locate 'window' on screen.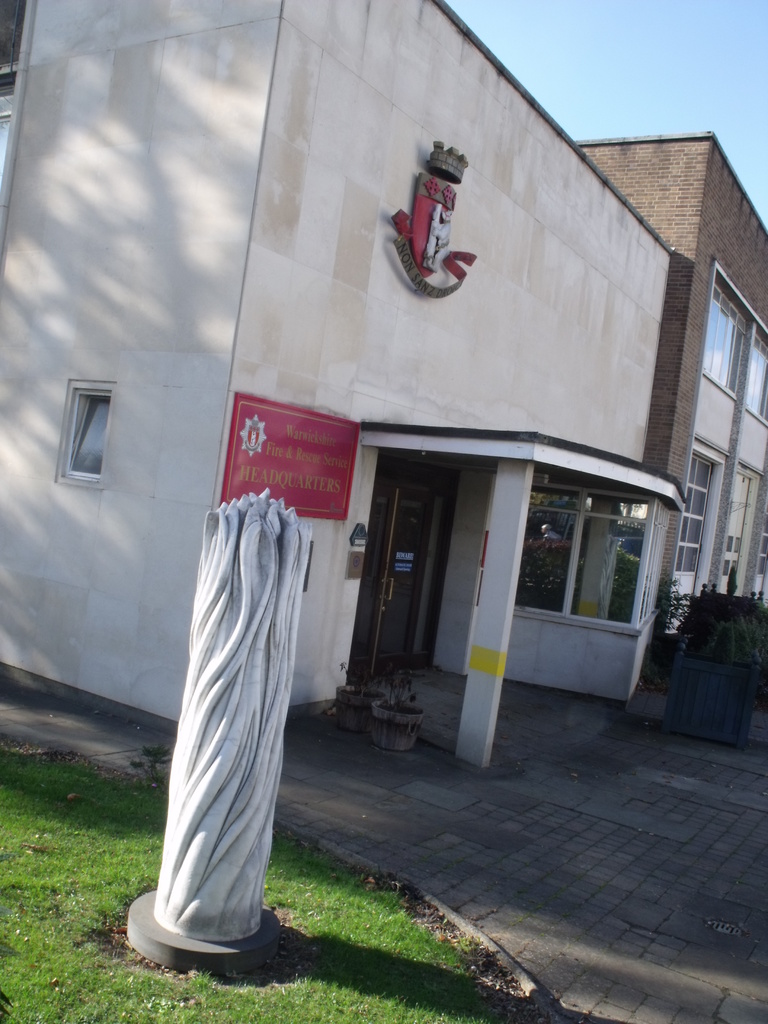
On screen at 677/455/716/580.
